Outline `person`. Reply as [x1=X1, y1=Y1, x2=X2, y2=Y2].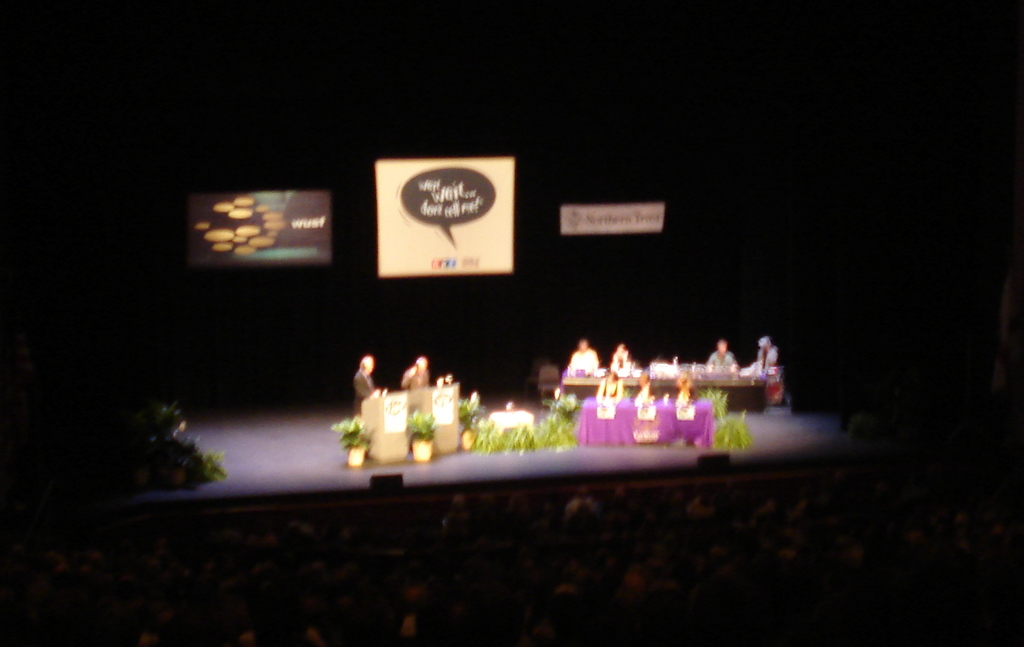
[x1=352, y1=350, x2=377, y2=414].
